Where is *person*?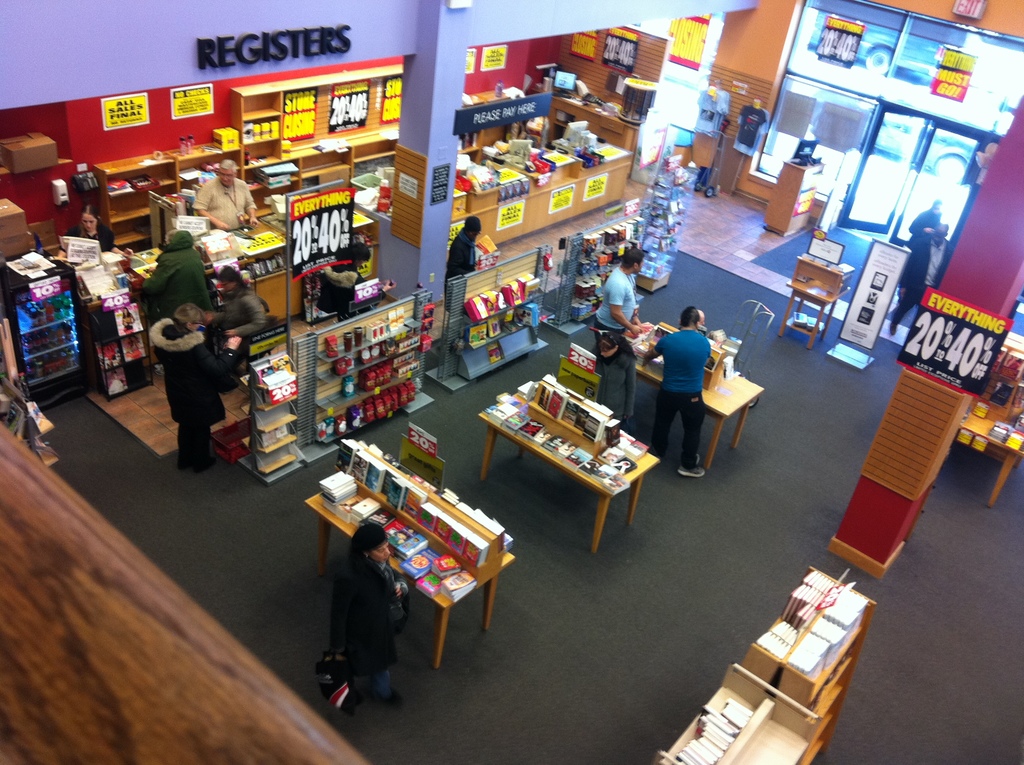
box(153, 310, 214, 458).
